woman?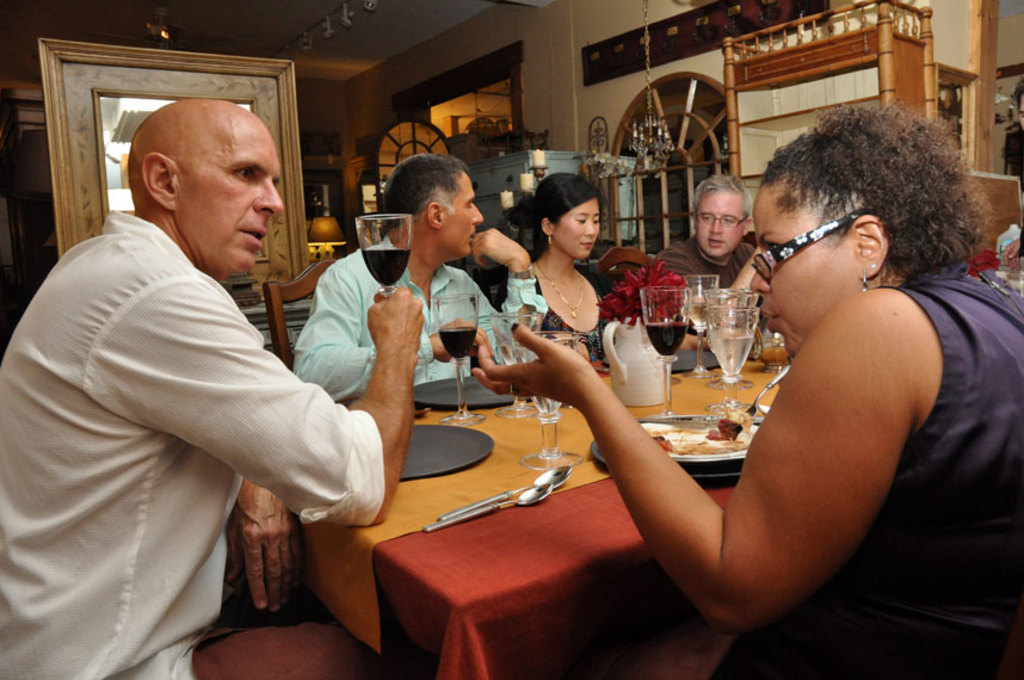
pyautogui.locateOnScreen(498, 174, 703, 361)
